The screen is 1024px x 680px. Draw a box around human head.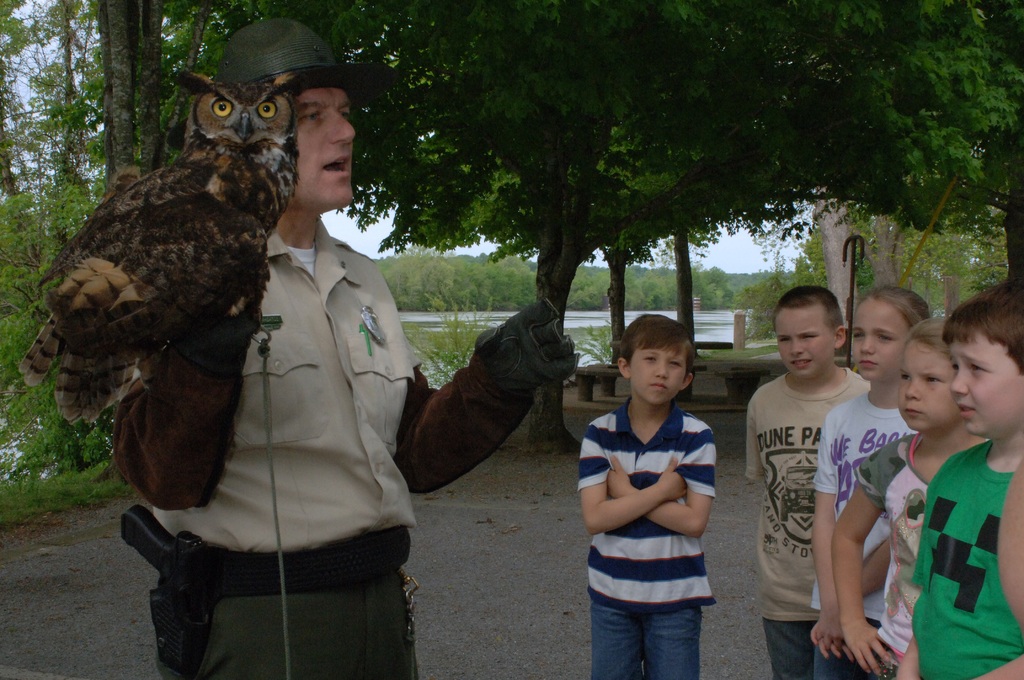
rect(211, 23, 356, 218).
